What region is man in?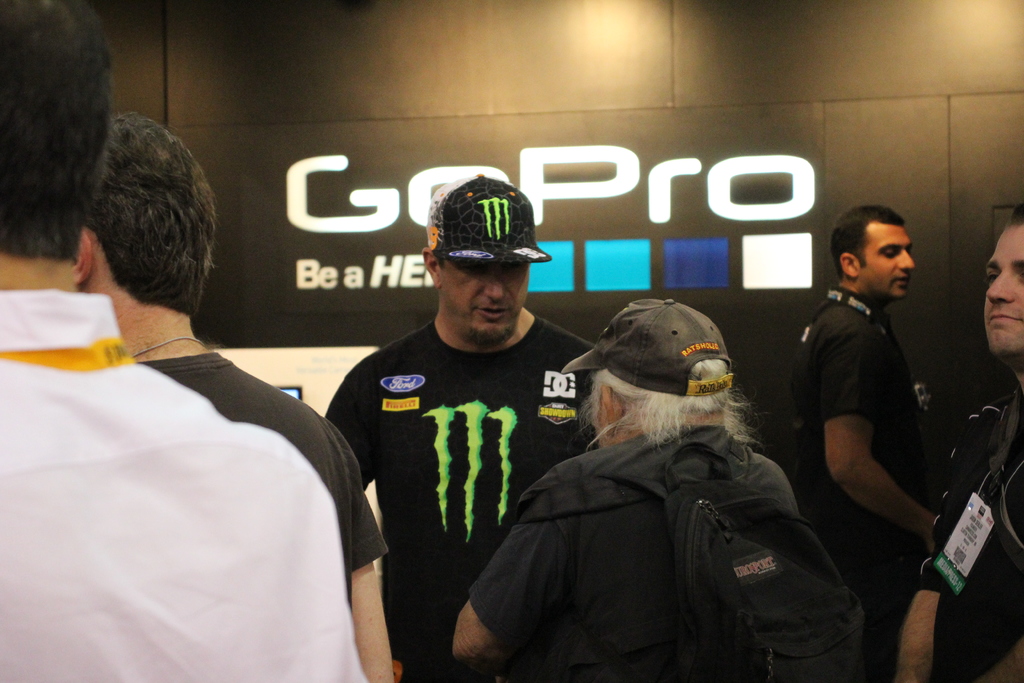
{"x1": 0, "y1": 0, "x2": 372, "y2": 682}.
